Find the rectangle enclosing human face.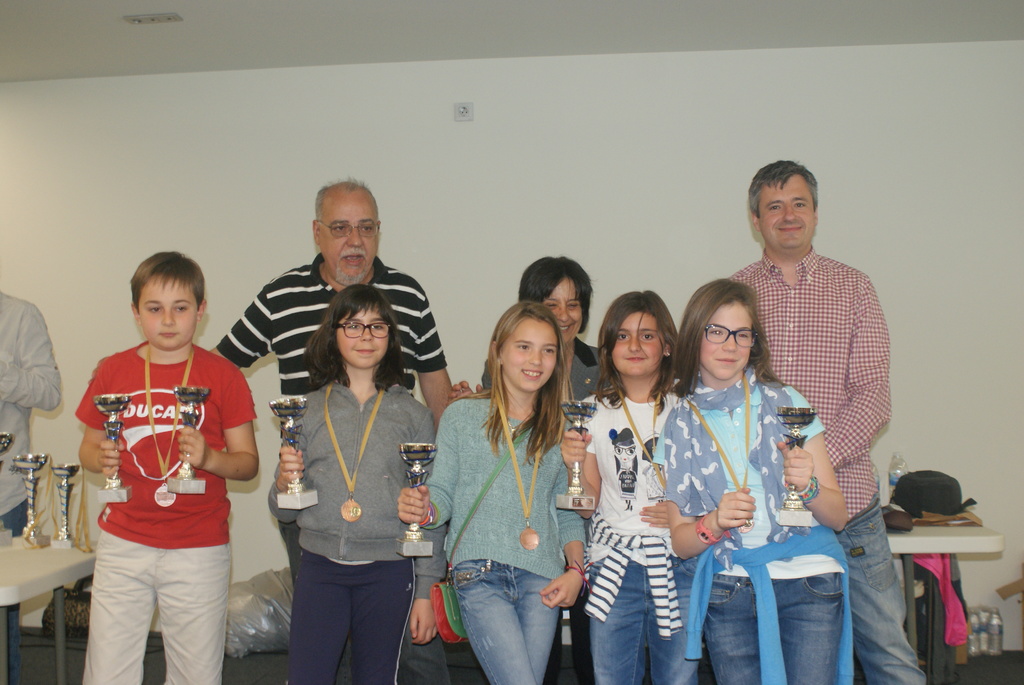
(326, 189, 380, 280).
